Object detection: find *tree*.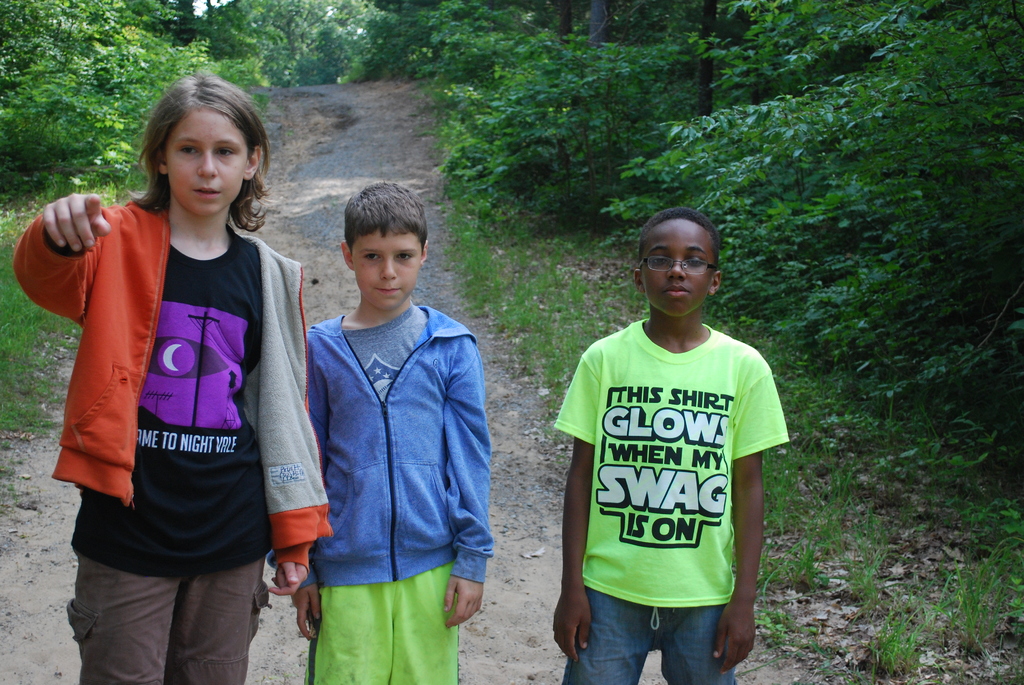
(218,0,344,96).
